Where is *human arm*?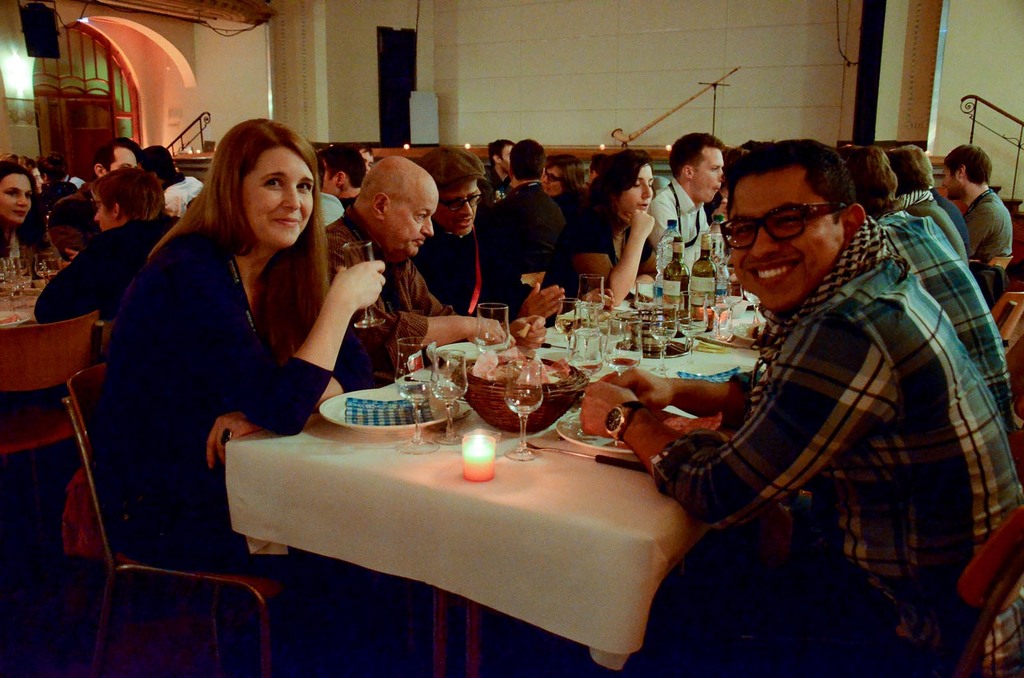
select_region(35, 243, 107, 324).
